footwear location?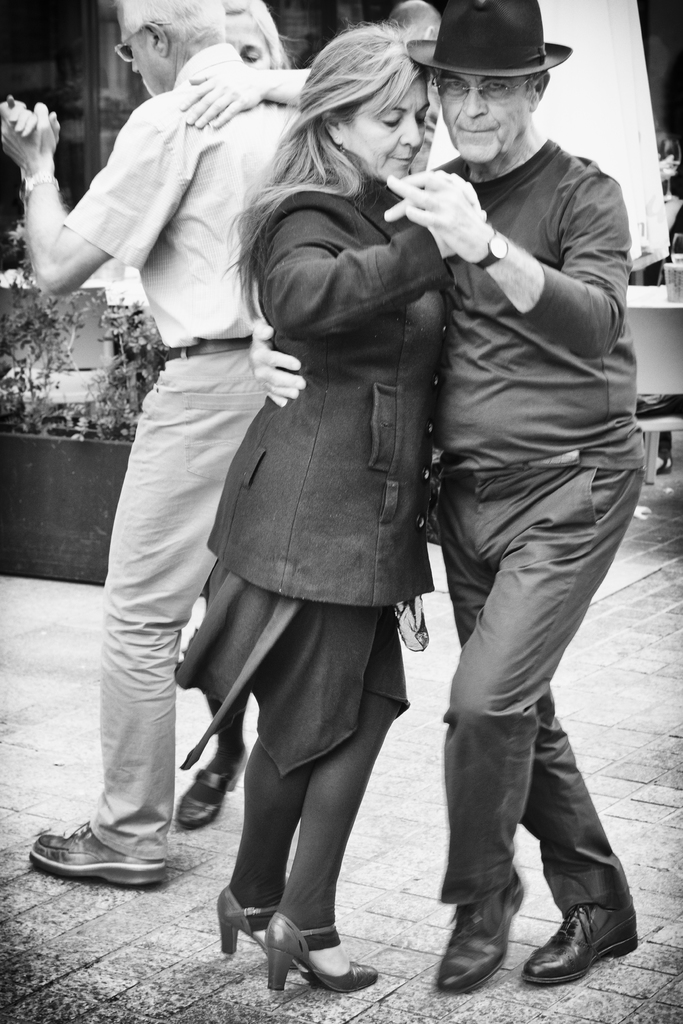
<region>169, 753, 245, 829</region>
